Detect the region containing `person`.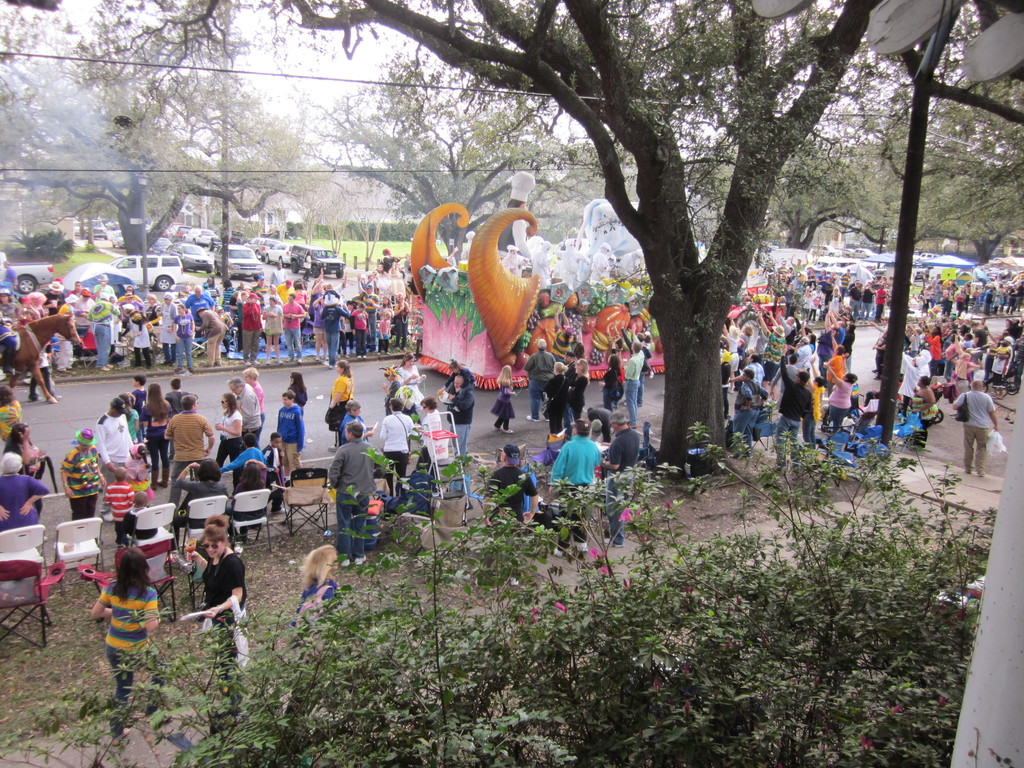
x1=212 y1=387 x2=251 y2=461.
